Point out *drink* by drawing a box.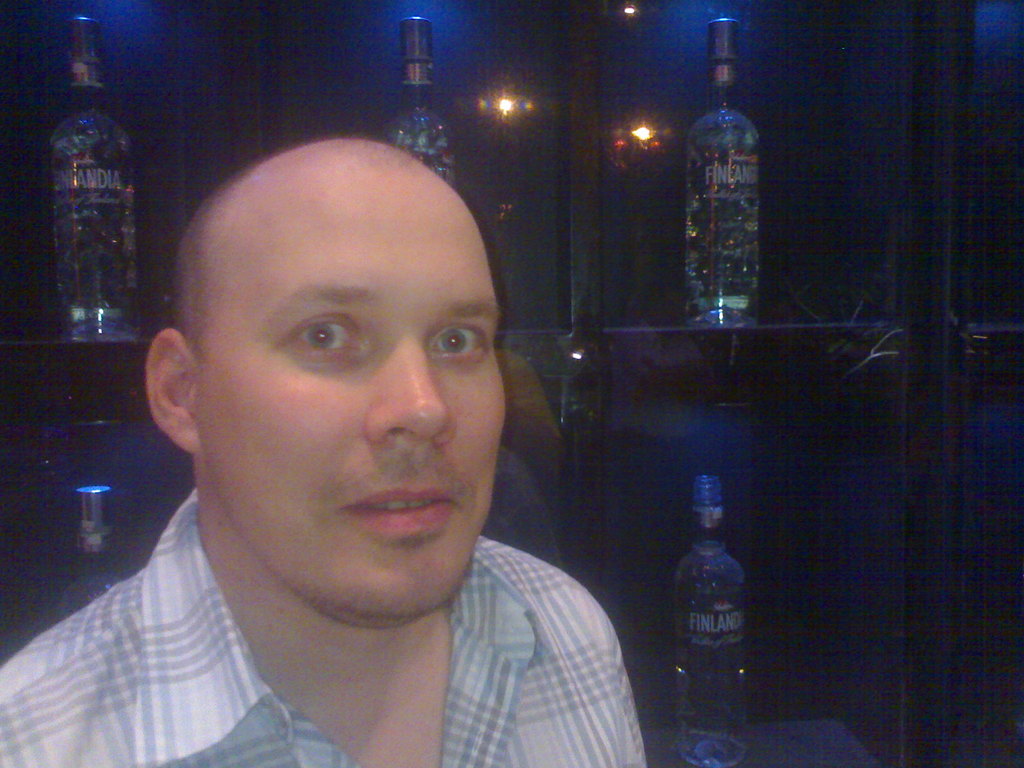
<region>388, 19, 453, 180</region>.
